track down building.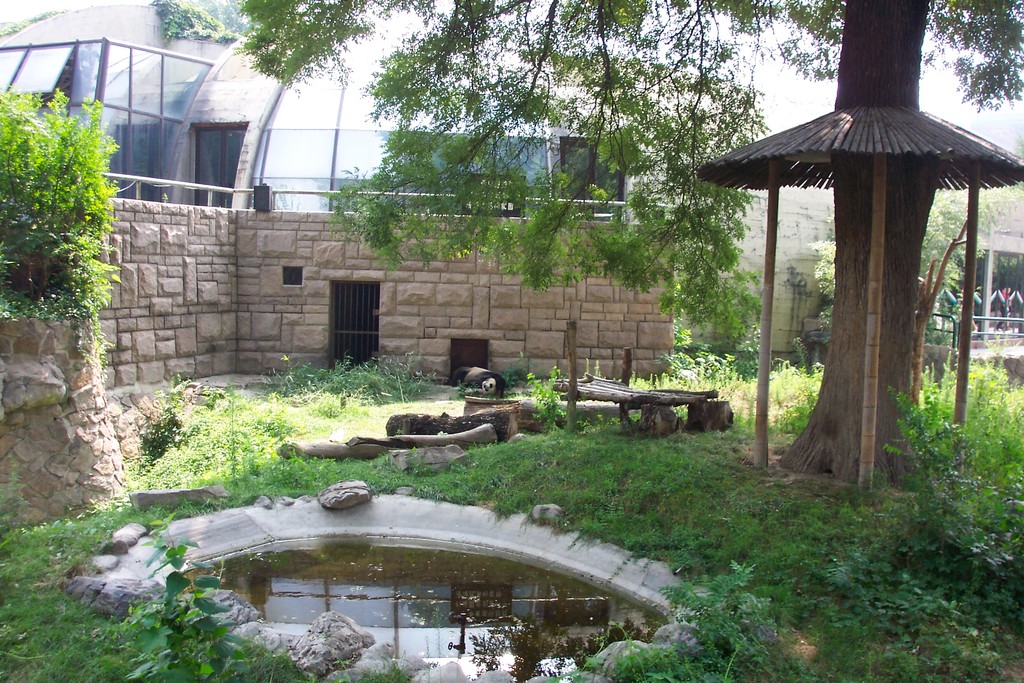
Tracked to {"left": 0, "top": 1, "right": 834, "bottom": 397}.
